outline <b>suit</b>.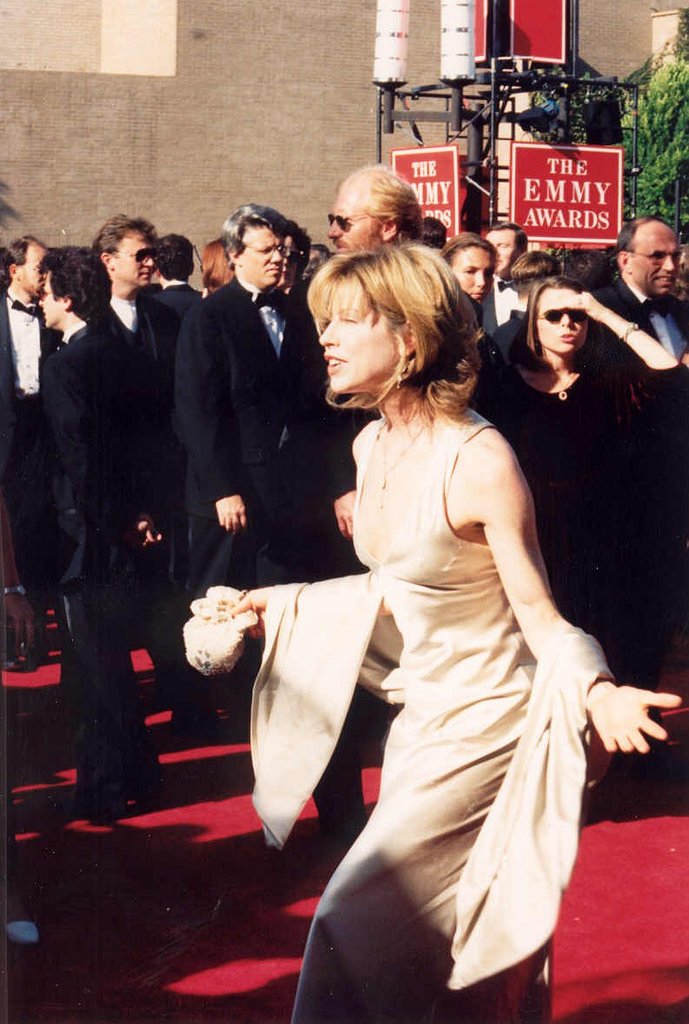
Outline: crop(43, 314, 165, 794).
